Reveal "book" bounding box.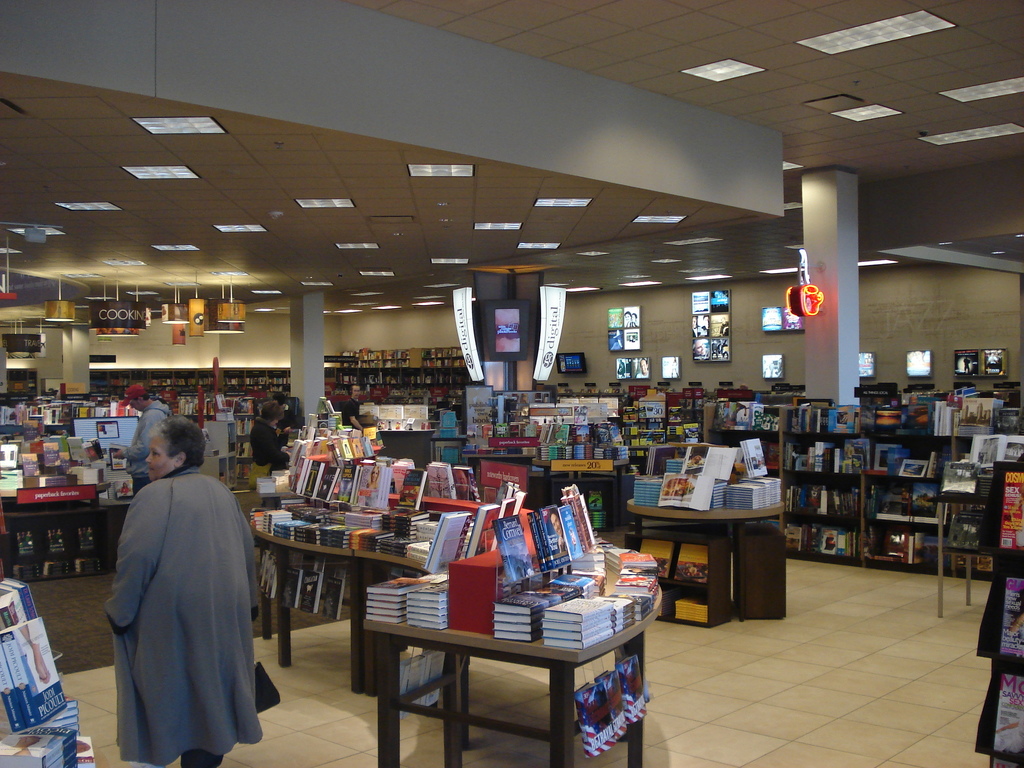
Revealed: (612, 654, 650, 726).
